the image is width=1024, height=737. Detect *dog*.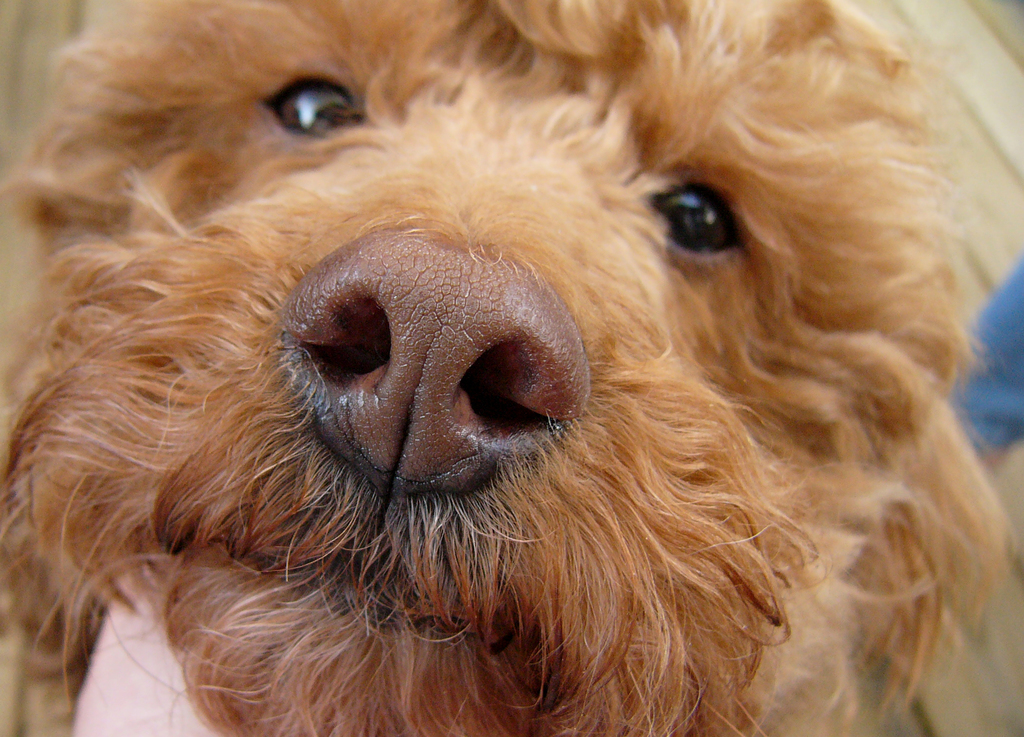
Detection: 0:0:1023:736.
